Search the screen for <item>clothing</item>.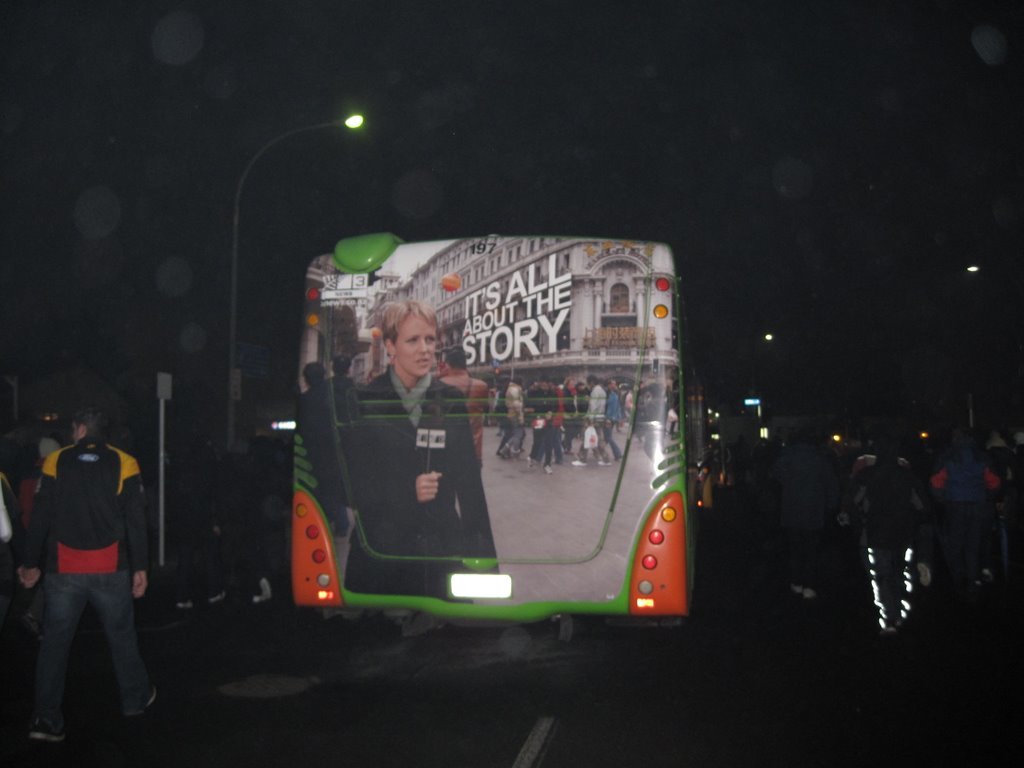
Found at 583:388:601:461.
